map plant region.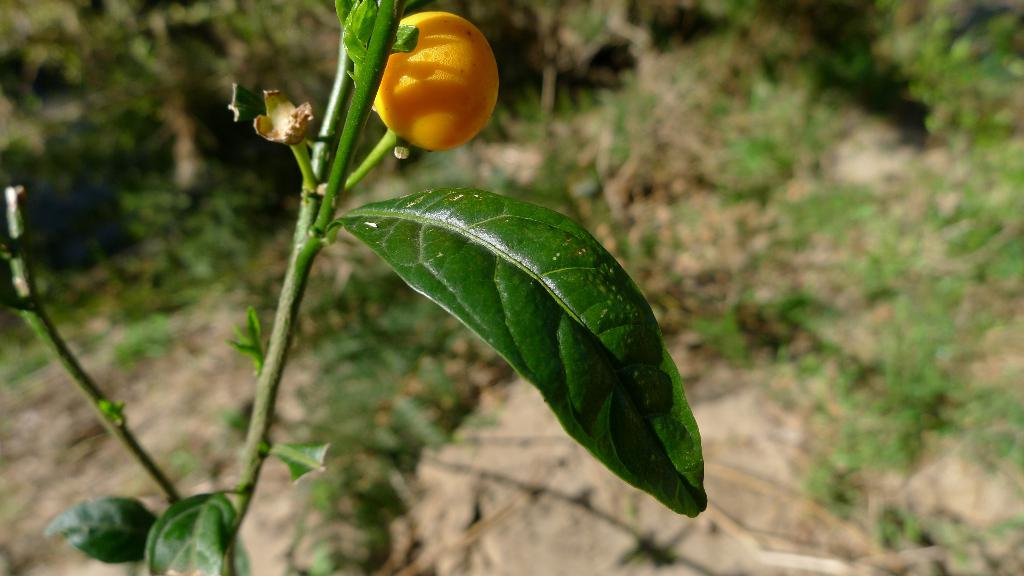
Mapped to Rect(0, 0, 1023, 575).
